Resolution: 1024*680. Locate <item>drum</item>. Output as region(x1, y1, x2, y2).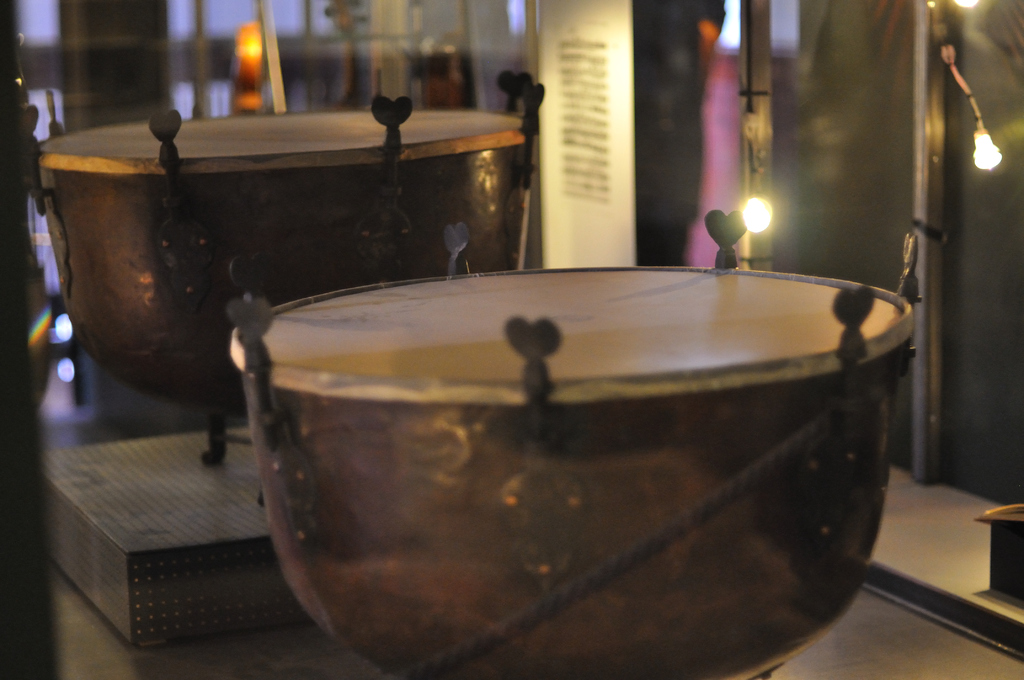
region(0, 83, 558, 357).
